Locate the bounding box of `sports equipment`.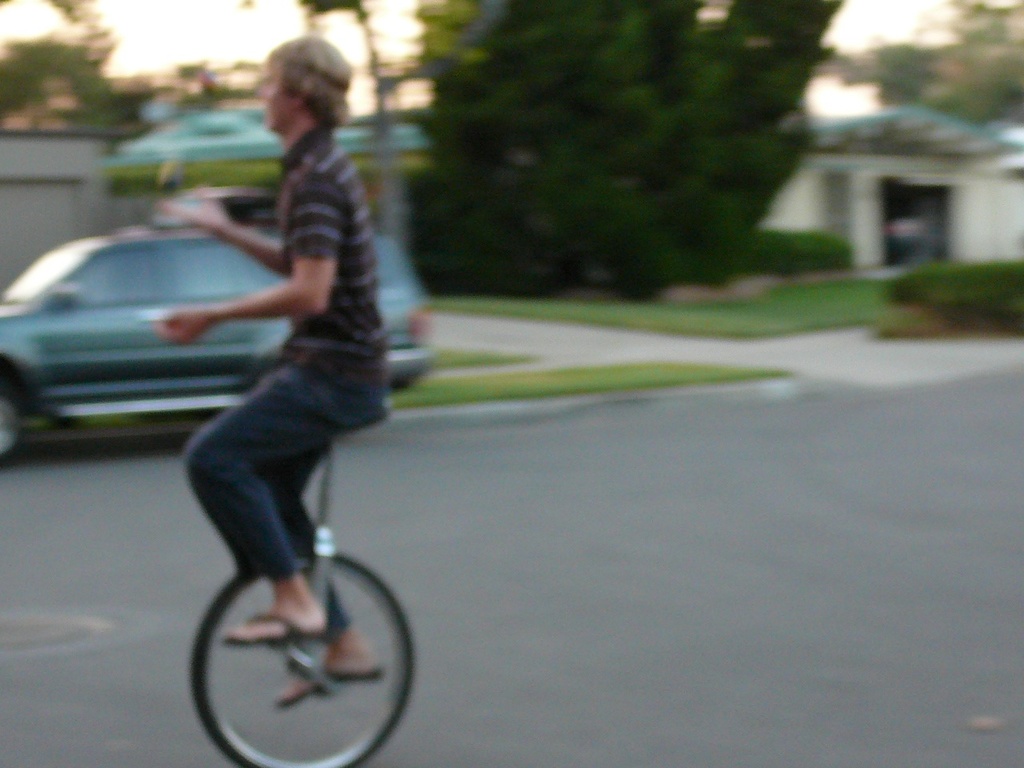
Bounding box: l=190, t=421, r=419, b=767.
